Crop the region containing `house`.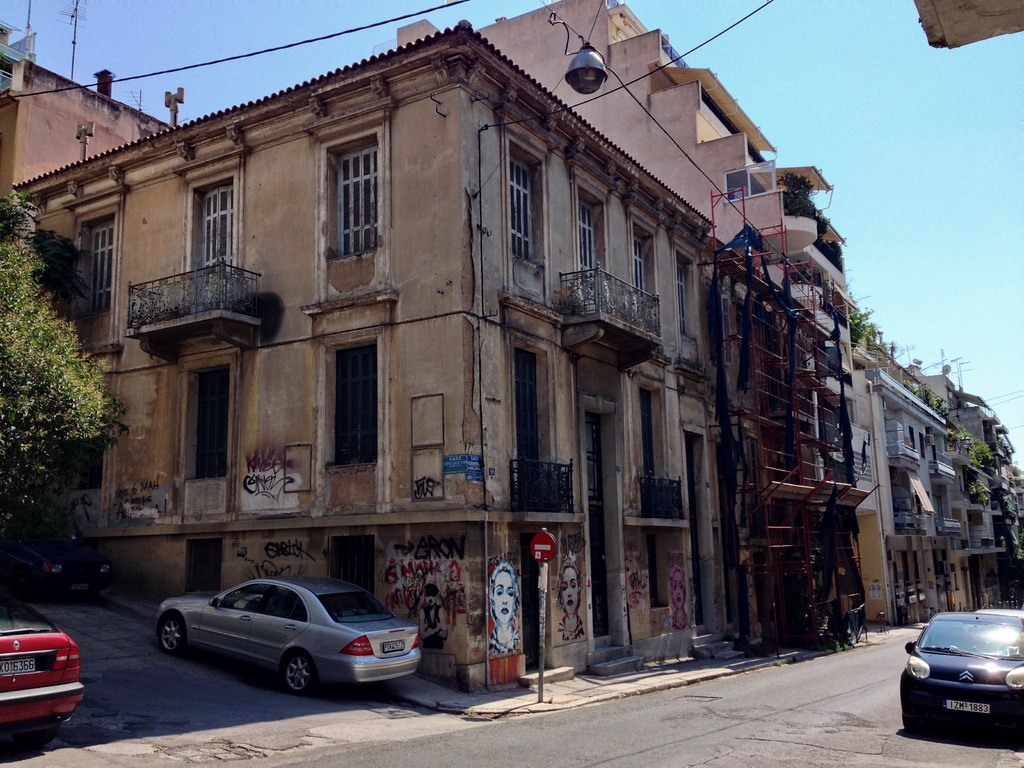
Crop region: rect(755, 166, 865, 626).
